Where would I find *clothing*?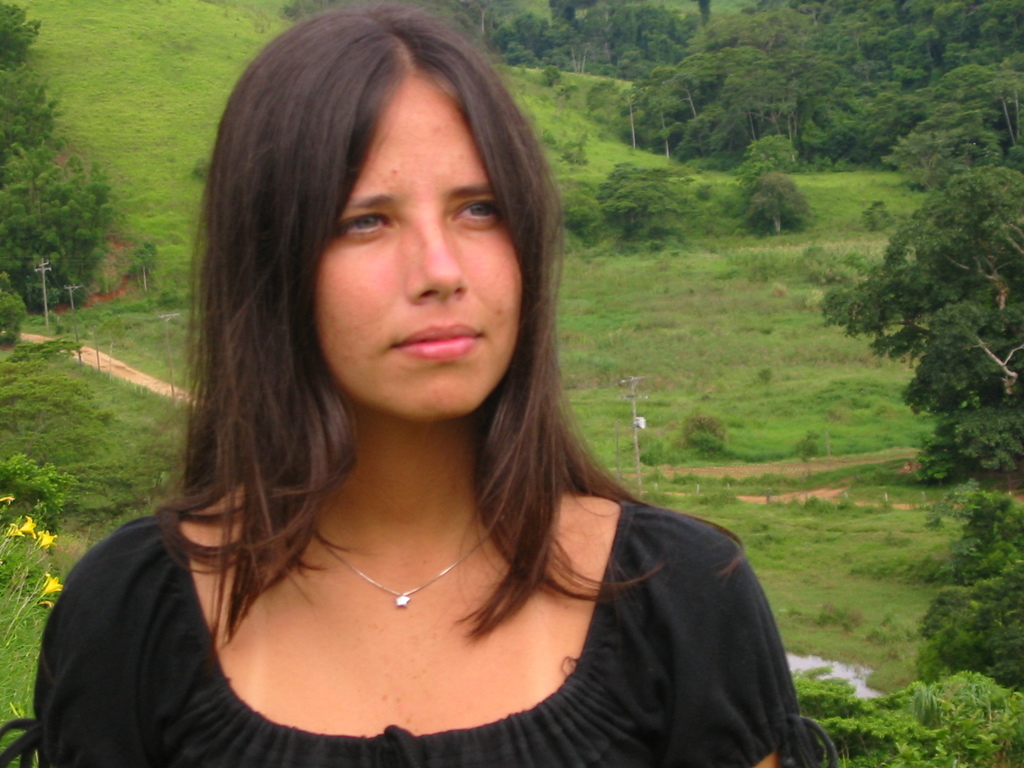
At bbox=(33, 508, 802, 767).
